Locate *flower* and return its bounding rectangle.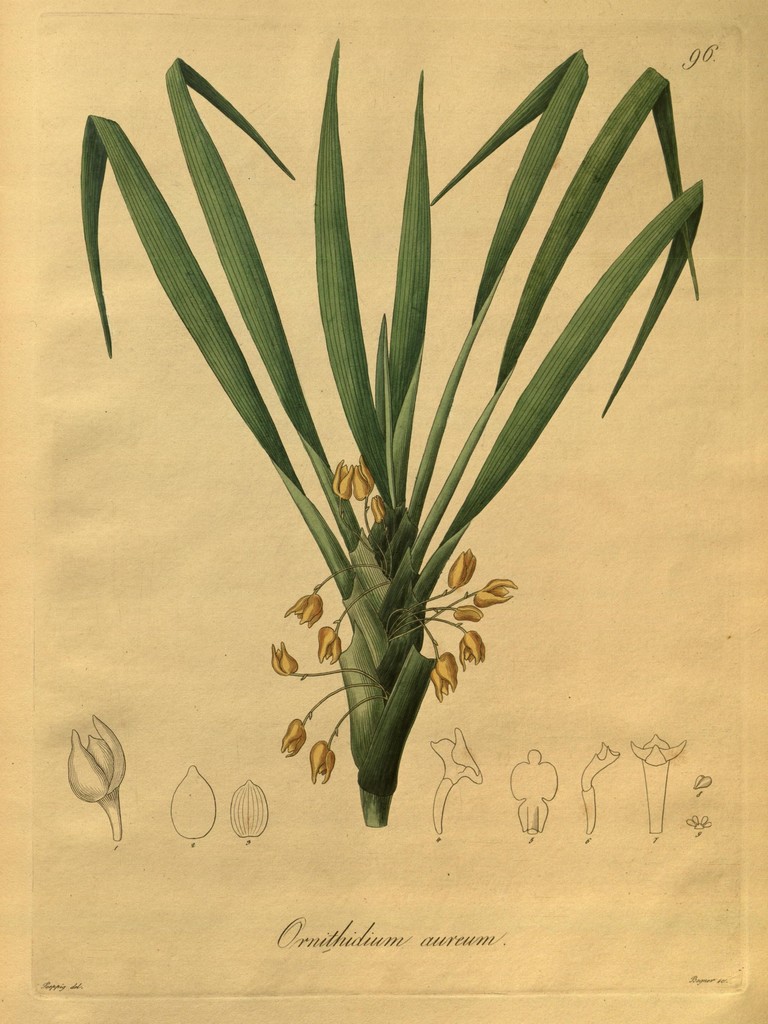
[331, 459, 359, 502].
